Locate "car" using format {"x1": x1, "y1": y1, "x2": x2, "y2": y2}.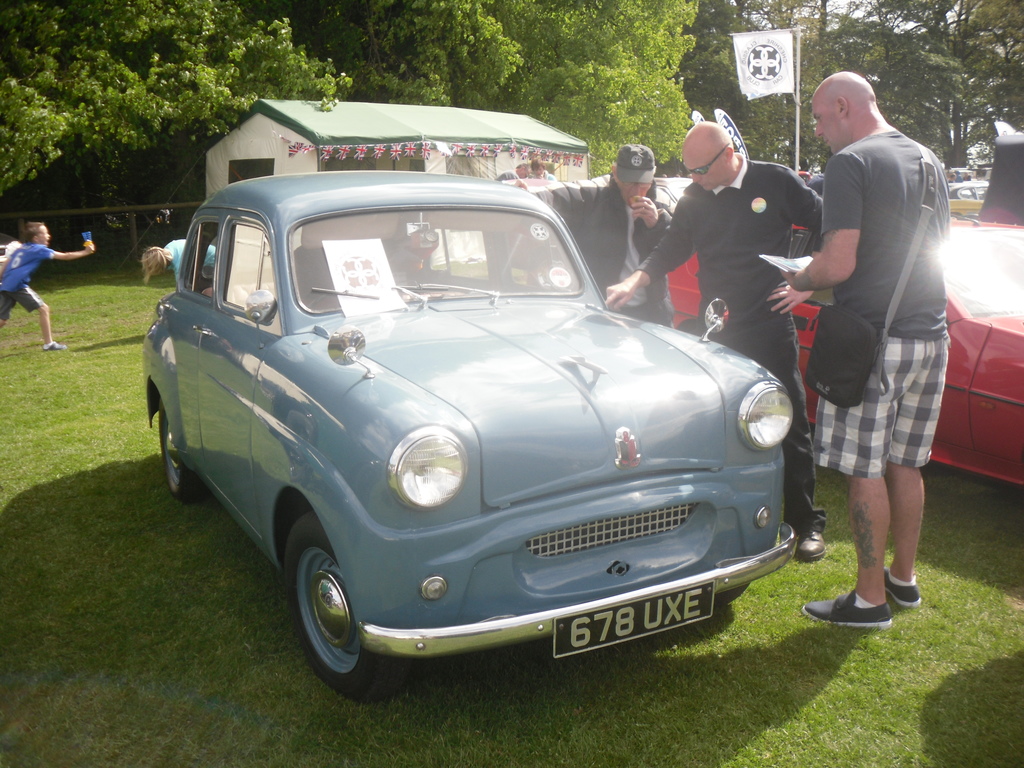
{"x1": 126, "y1": 161, "x2": 817, "y2": 686}.
